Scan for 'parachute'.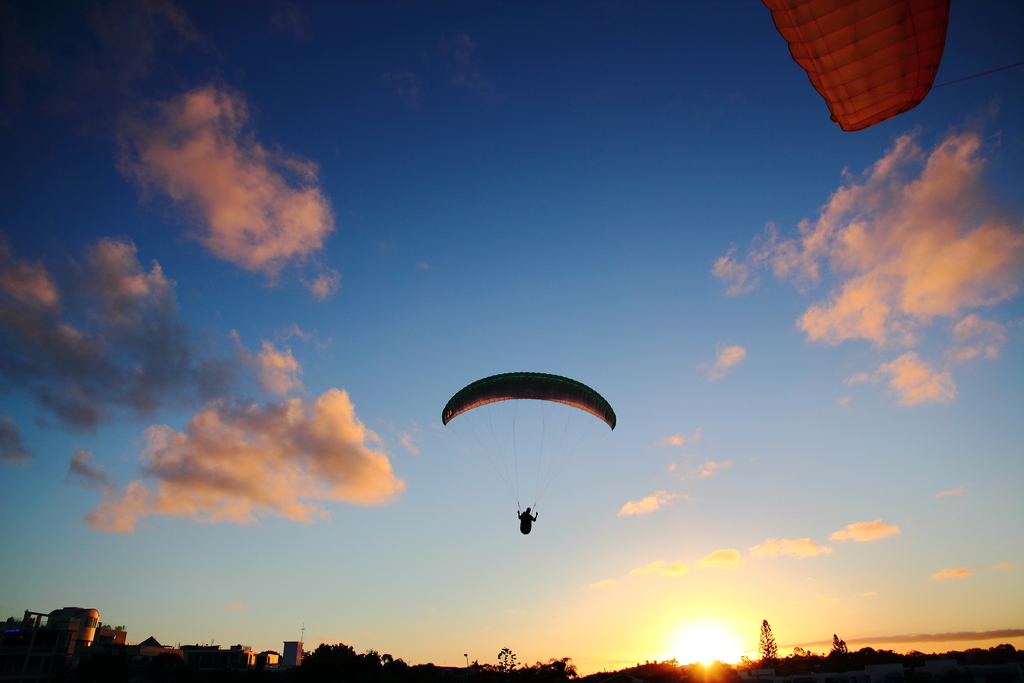
Scan result: <box>442,373,622,535</box>.
